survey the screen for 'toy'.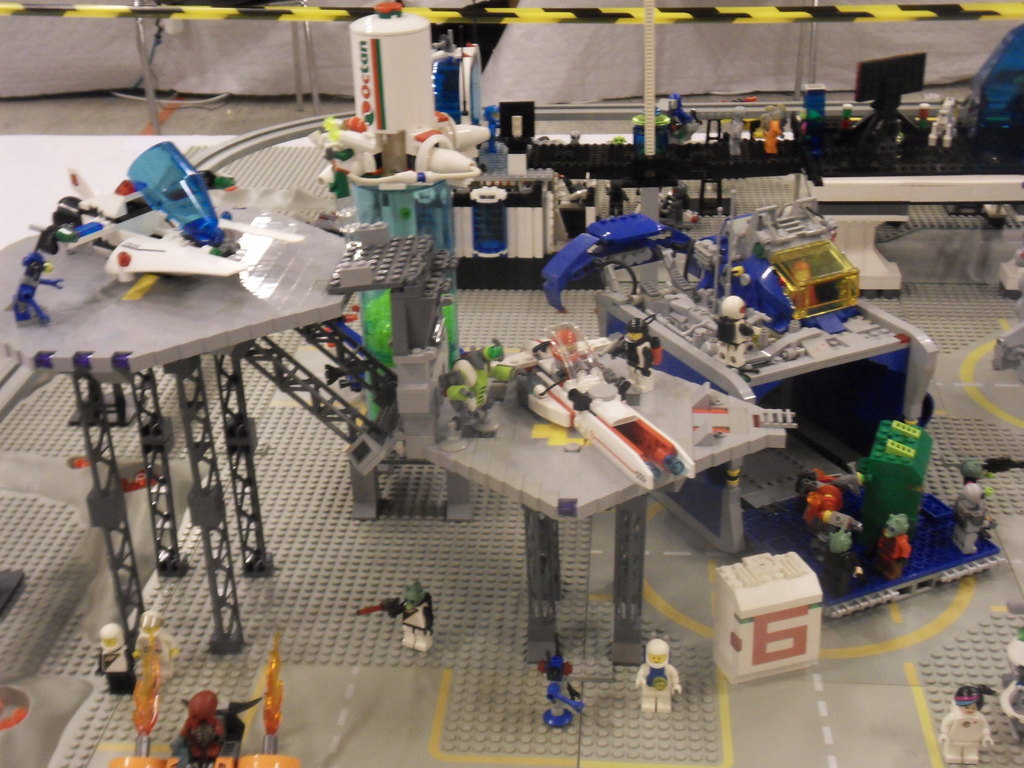
Survey found: pyautogui.locateOnScreen(932, 686, 996, 767).
